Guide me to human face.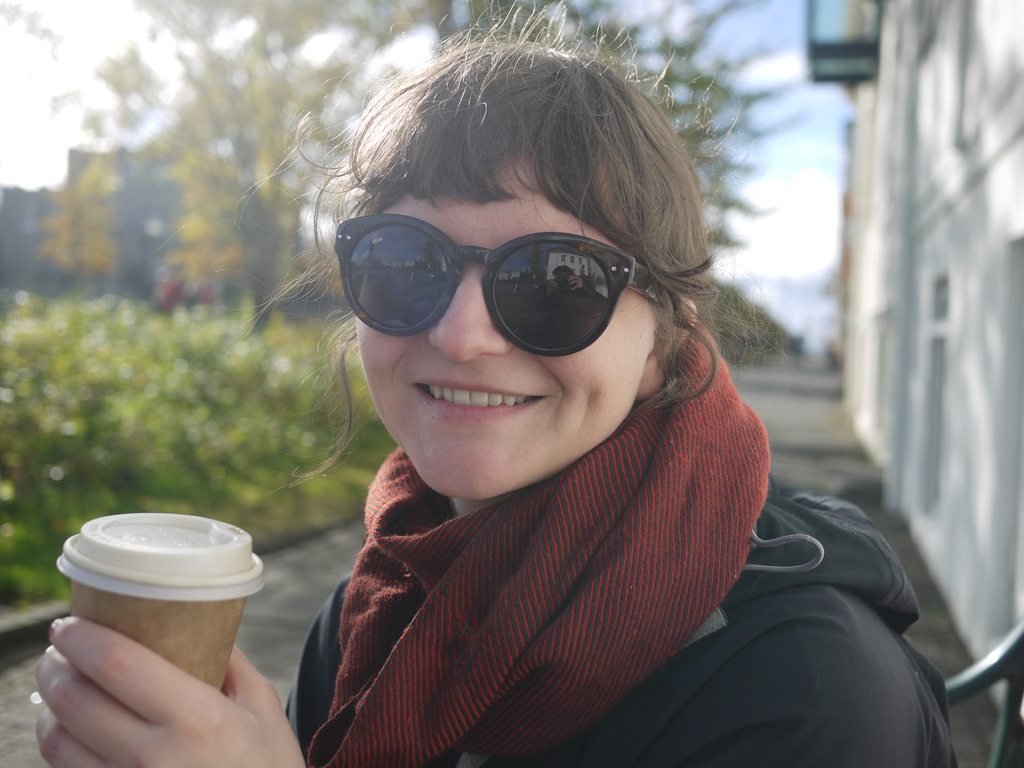
Guidance: (350,145,659,500).
